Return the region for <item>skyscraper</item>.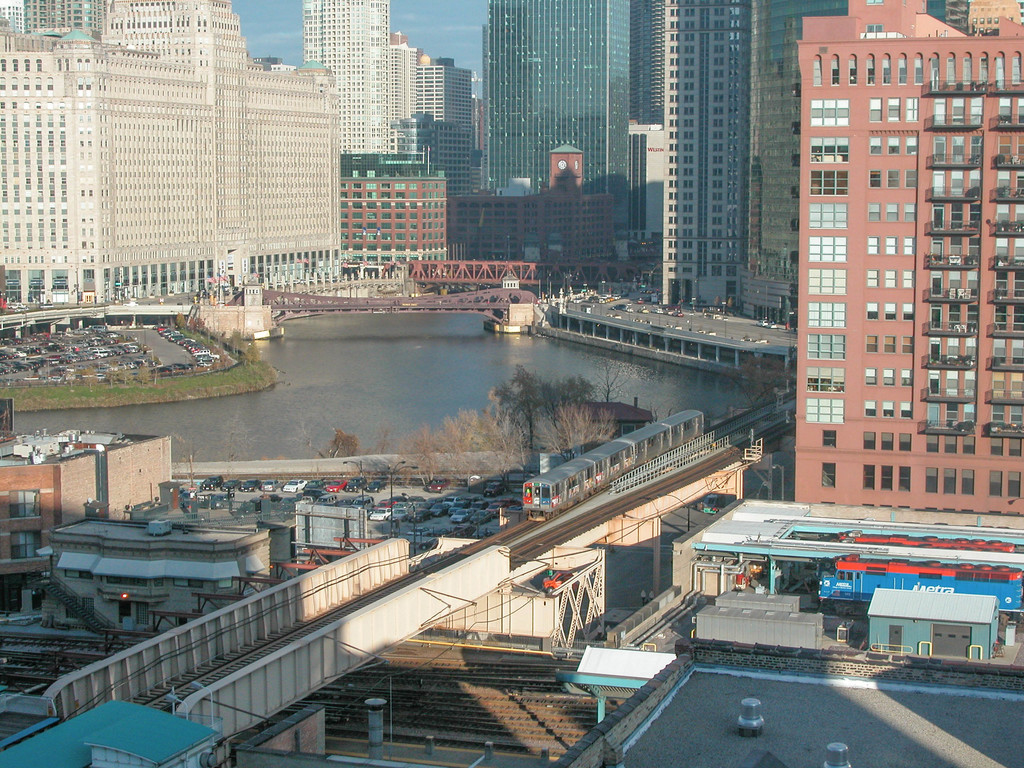
{"x1": 479, "y1": 0, "x2": 618, "y2": 186}.
